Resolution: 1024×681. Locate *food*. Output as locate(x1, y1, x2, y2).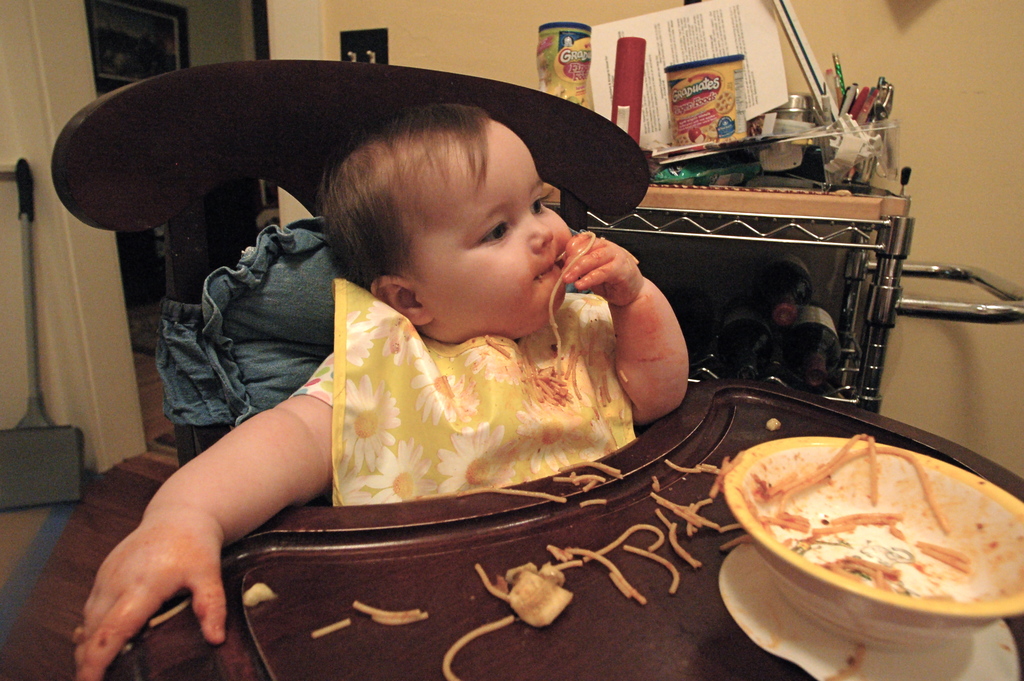
locate(308, 619, 354, 637).
